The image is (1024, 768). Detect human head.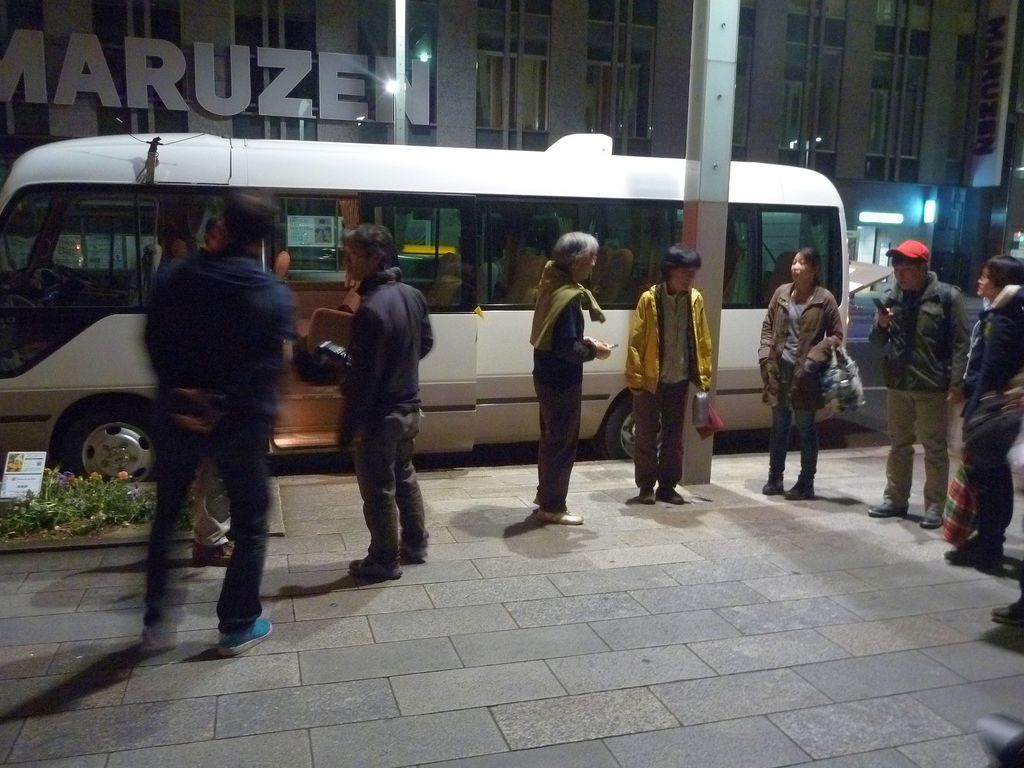
Detection: box(552, 231, 598, 284).
